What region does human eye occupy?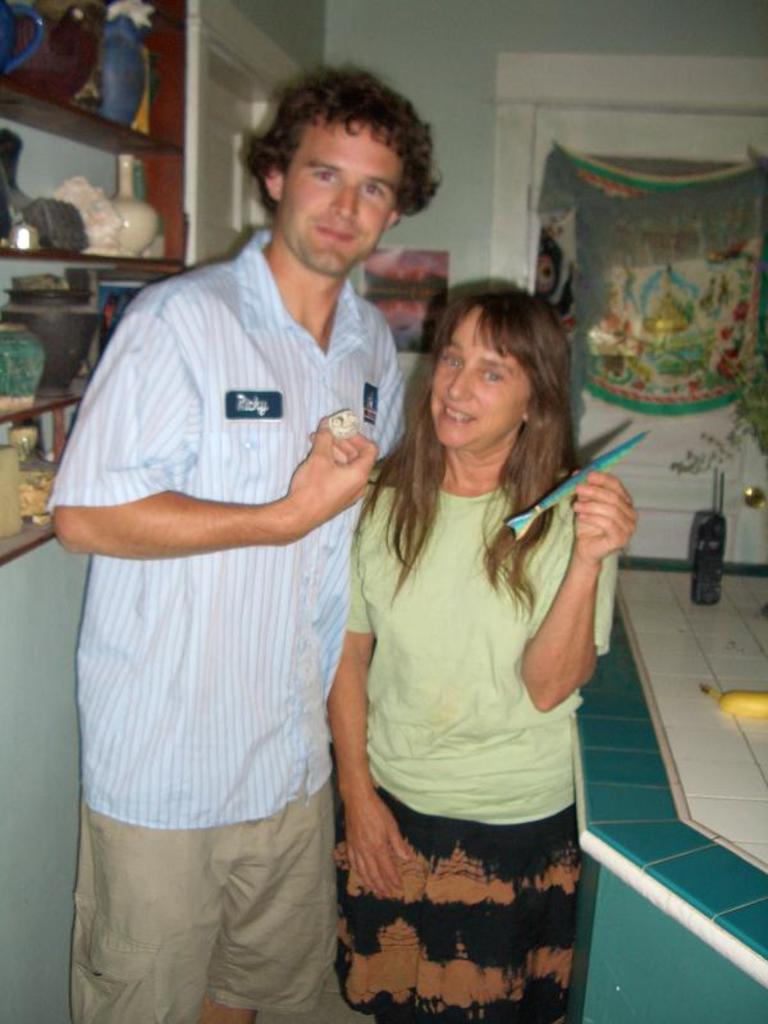
box=[356, 183, 392, 201].
